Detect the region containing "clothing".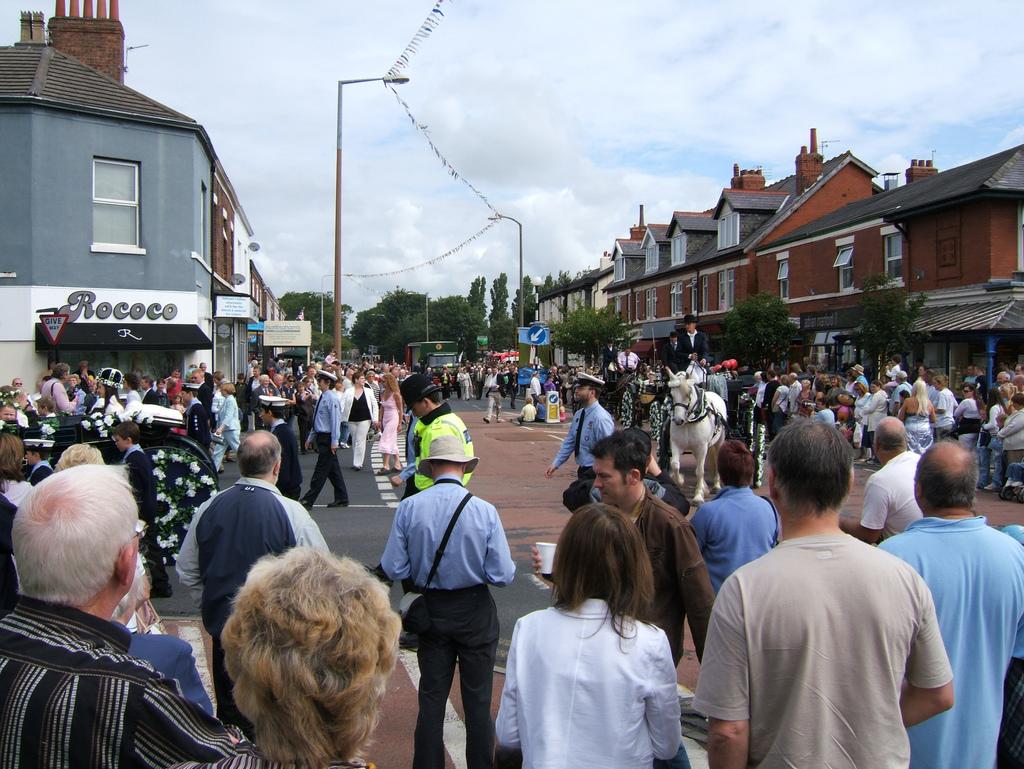
box=[216, 393, 238, 467].
